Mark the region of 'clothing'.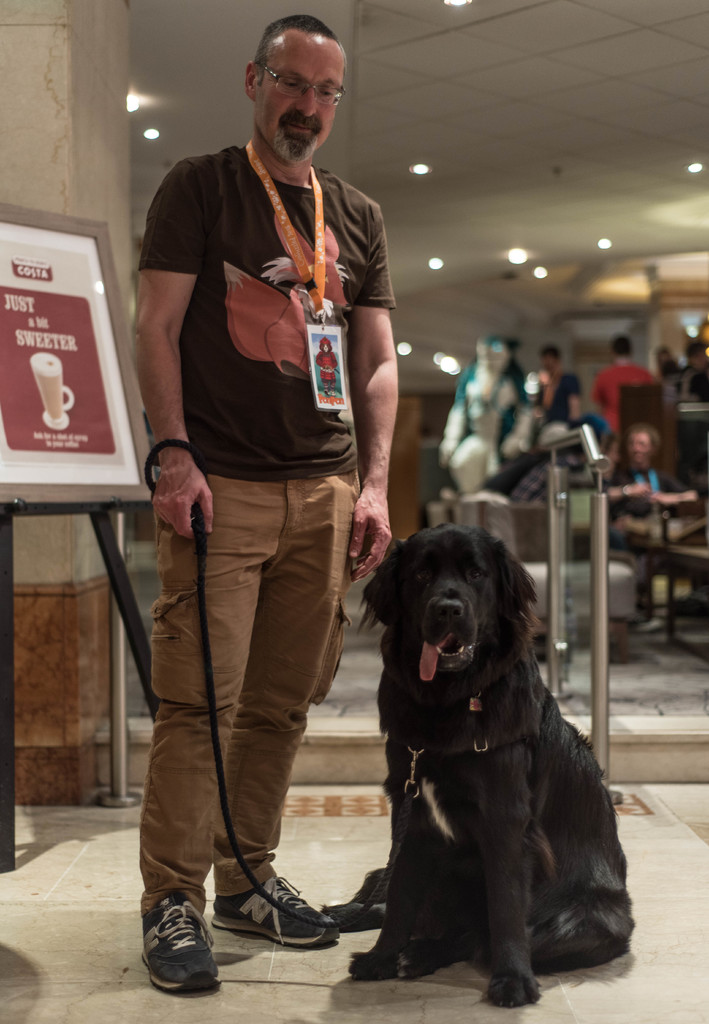
Region: 544/372/582/449.
